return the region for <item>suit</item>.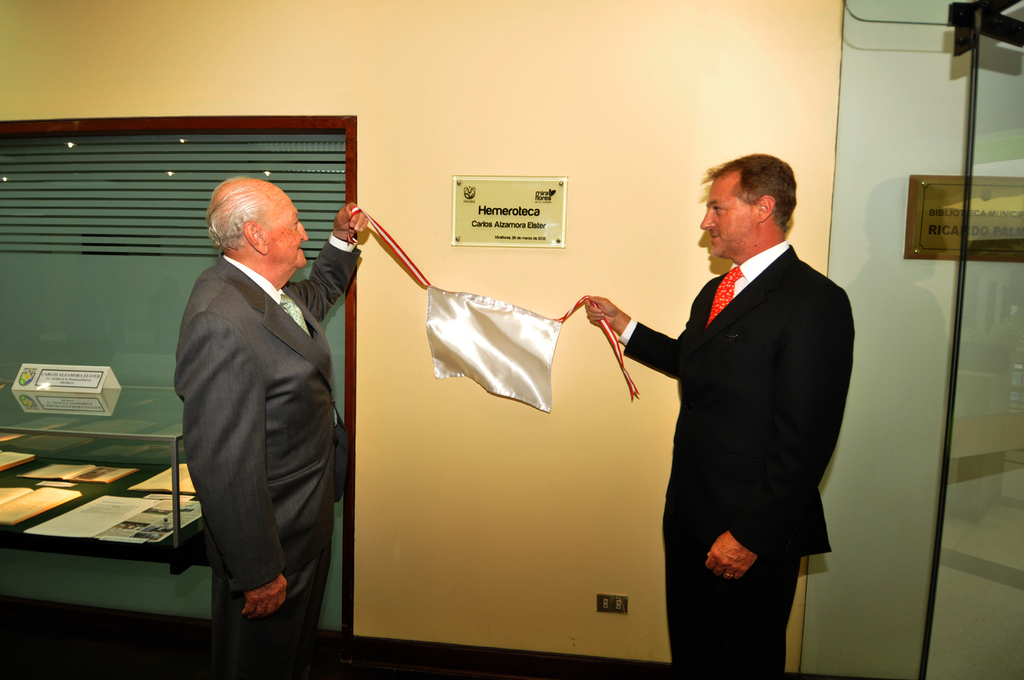
(616,242,855,679).
